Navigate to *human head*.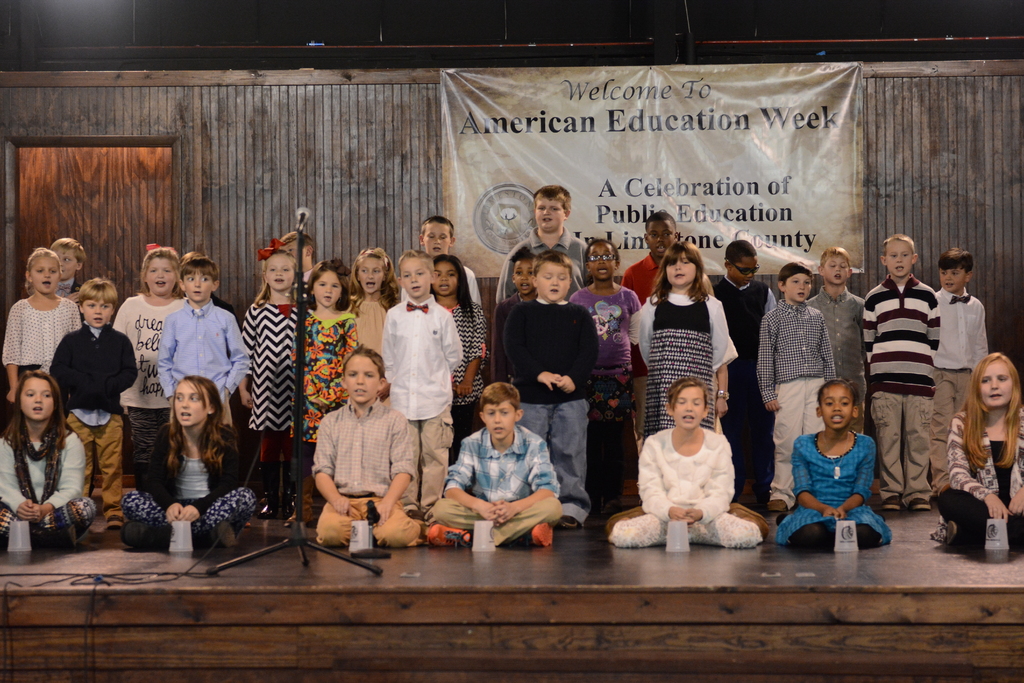
Navigation target: 976:353:1019:409.
